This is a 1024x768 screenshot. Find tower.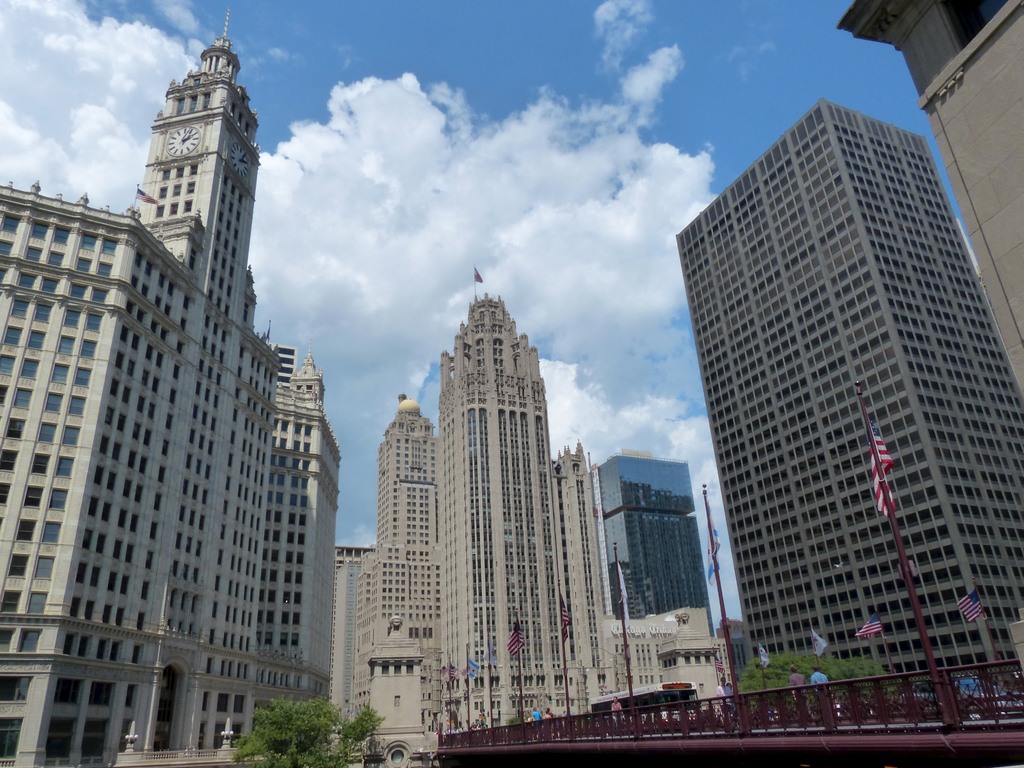
Bounding box: [834,0,1023,401].
